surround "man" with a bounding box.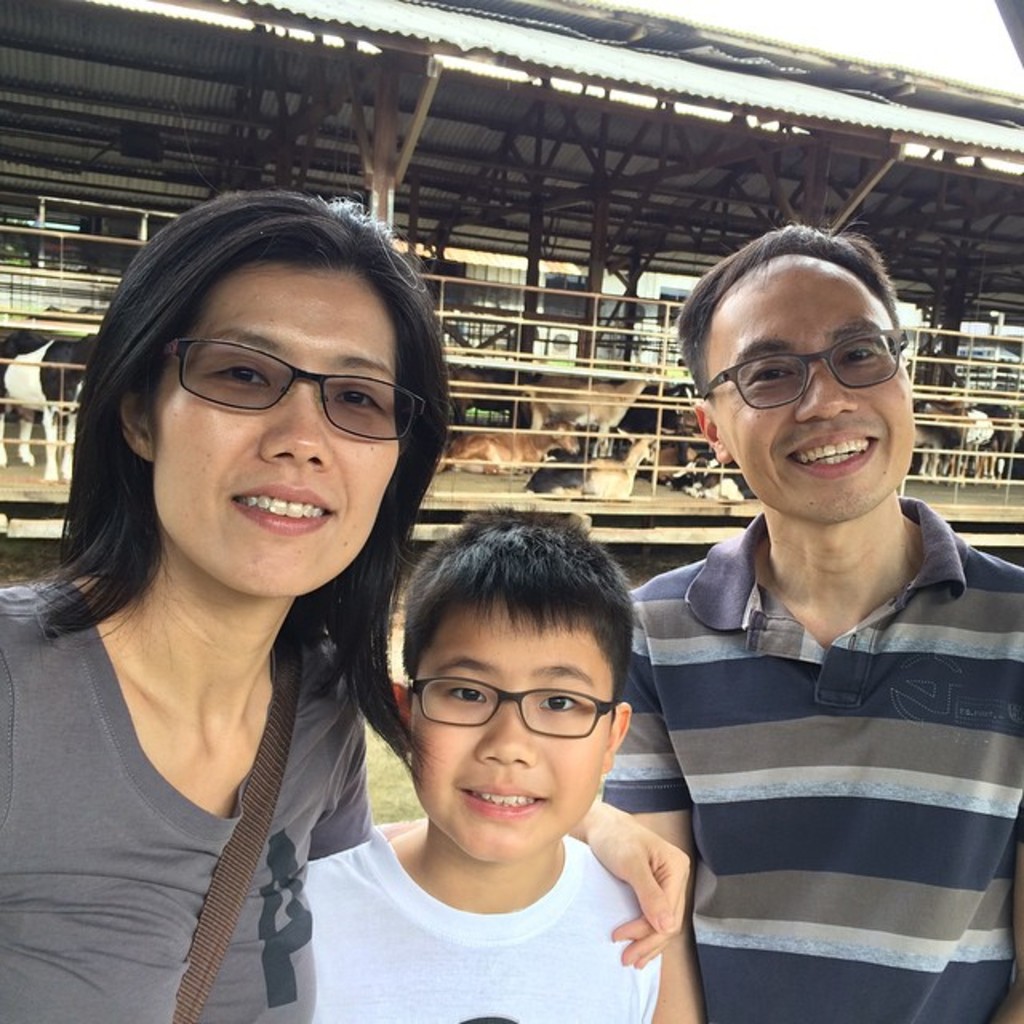
x1=597, y1=221, x2=1022, y2=1022.
